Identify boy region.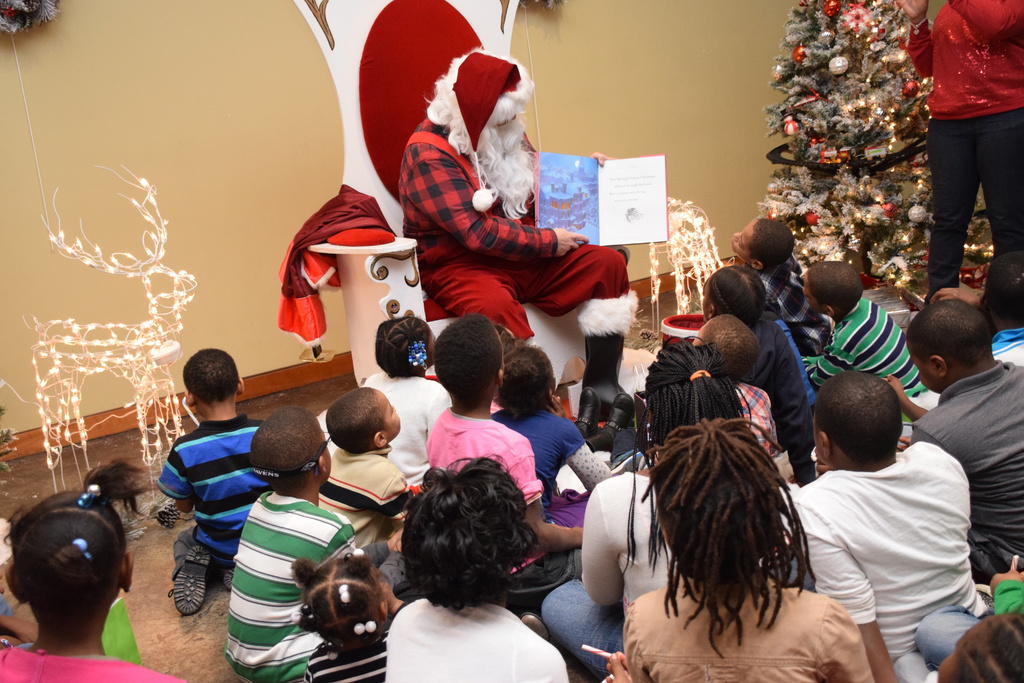
Region: bbox=[693, 318, 787, 464].
